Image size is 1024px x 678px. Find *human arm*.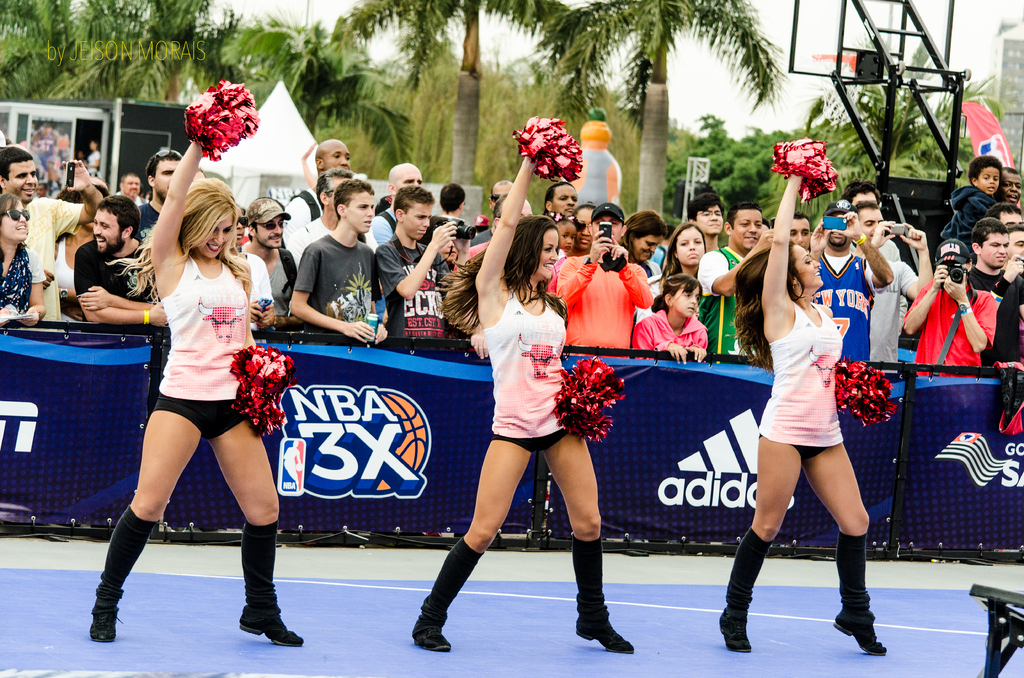
{"left": 154, "top": 137, "right": 205, "bottom": 257}.
